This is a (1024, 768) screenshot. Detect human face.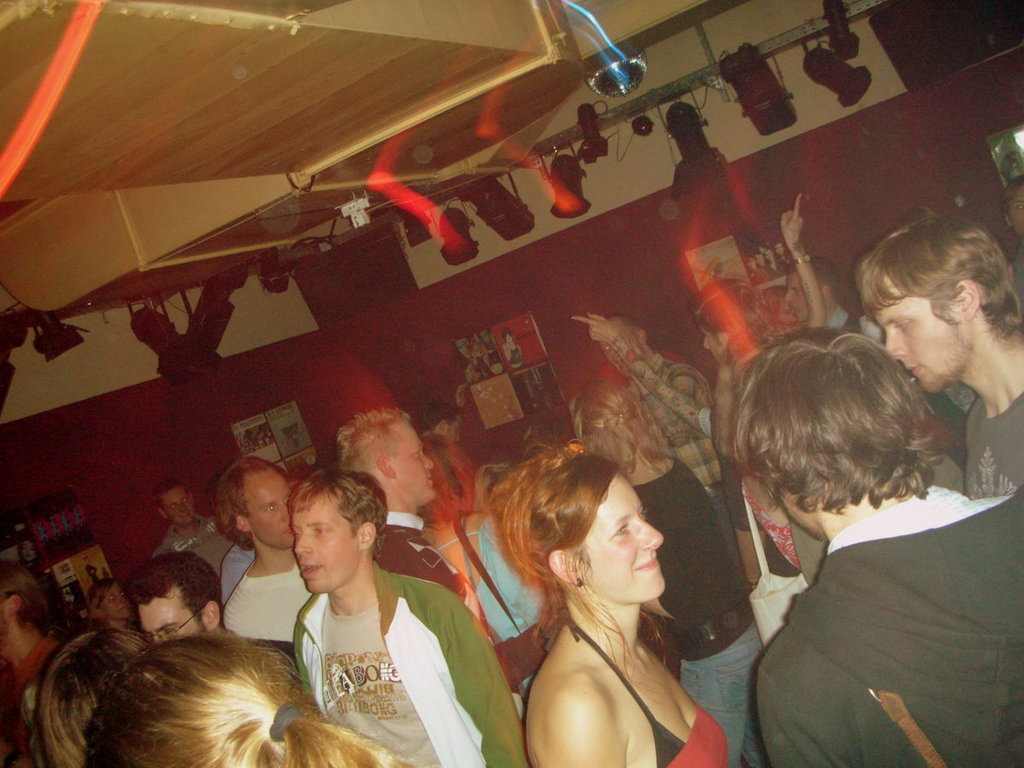
(868,272,969,398).
